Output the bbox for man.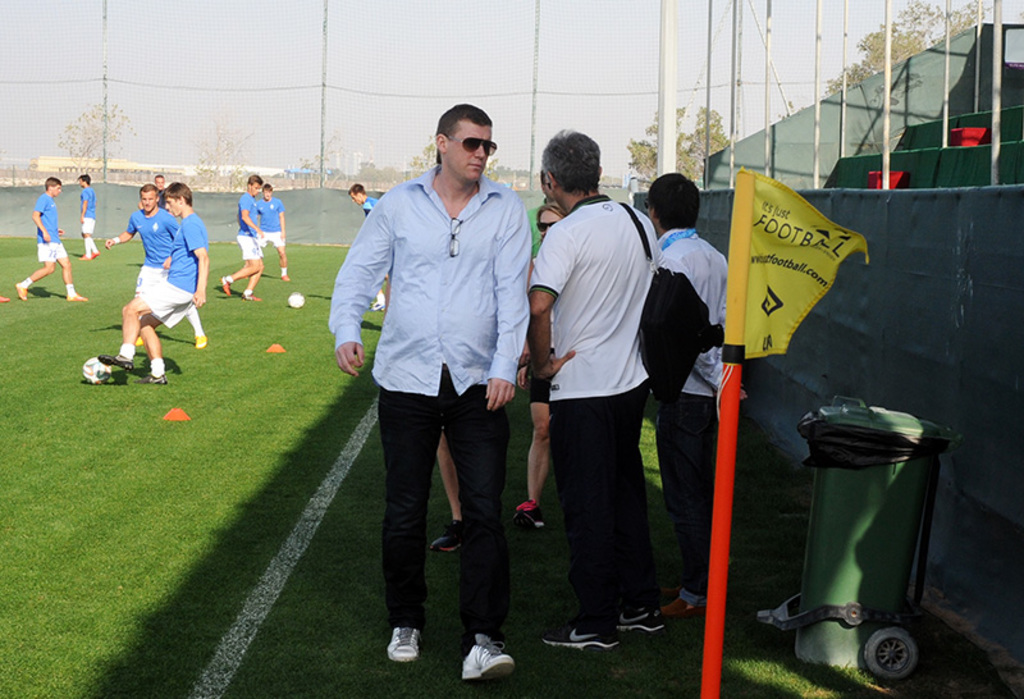
(x1=526, y1=123, x2=668, y2=648).
